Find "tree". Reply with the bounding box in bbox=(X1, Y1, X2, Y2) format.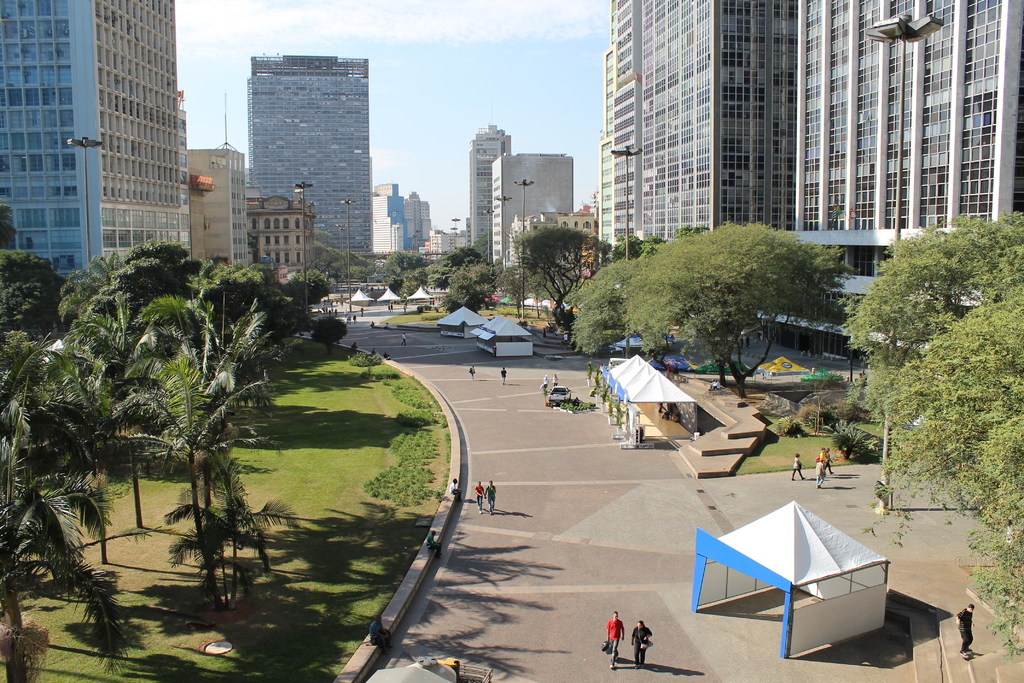
bbox=(444, 259, 499, 320).
